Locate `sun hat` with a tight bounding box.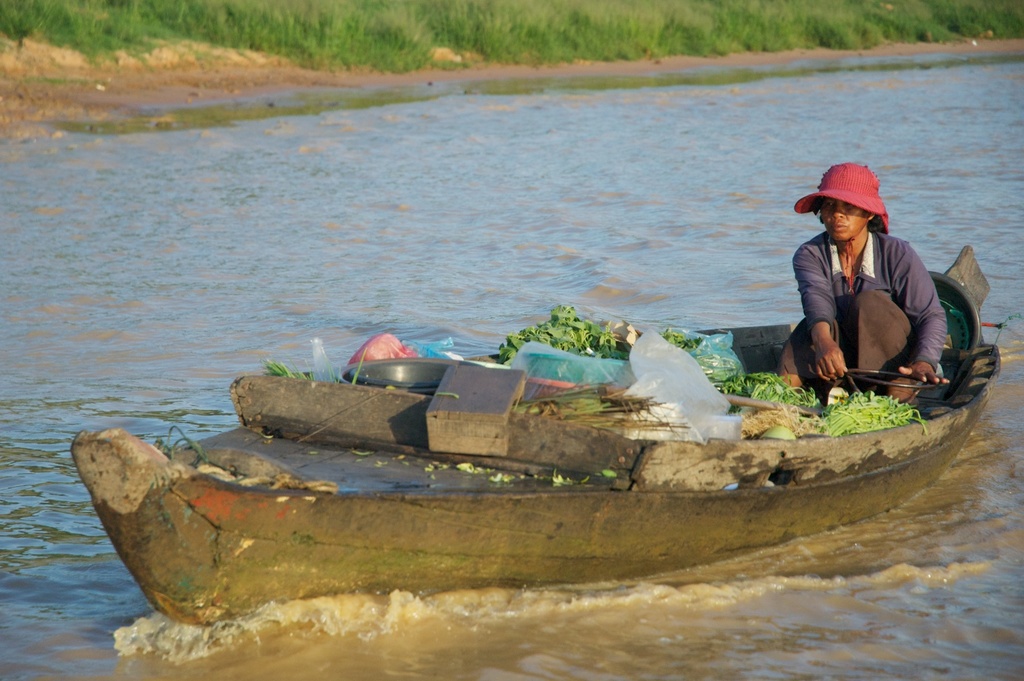
bbox=[795, 161, 897, 239].
